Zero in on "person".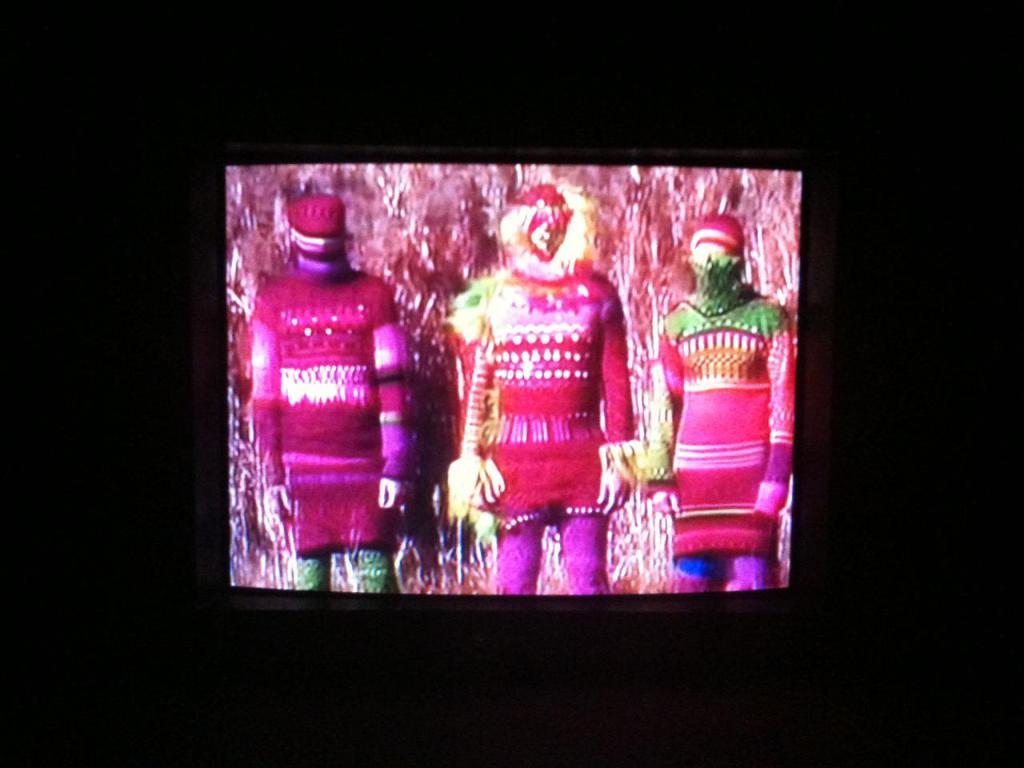
Zeroed in: [224, 191, 414, 616].
